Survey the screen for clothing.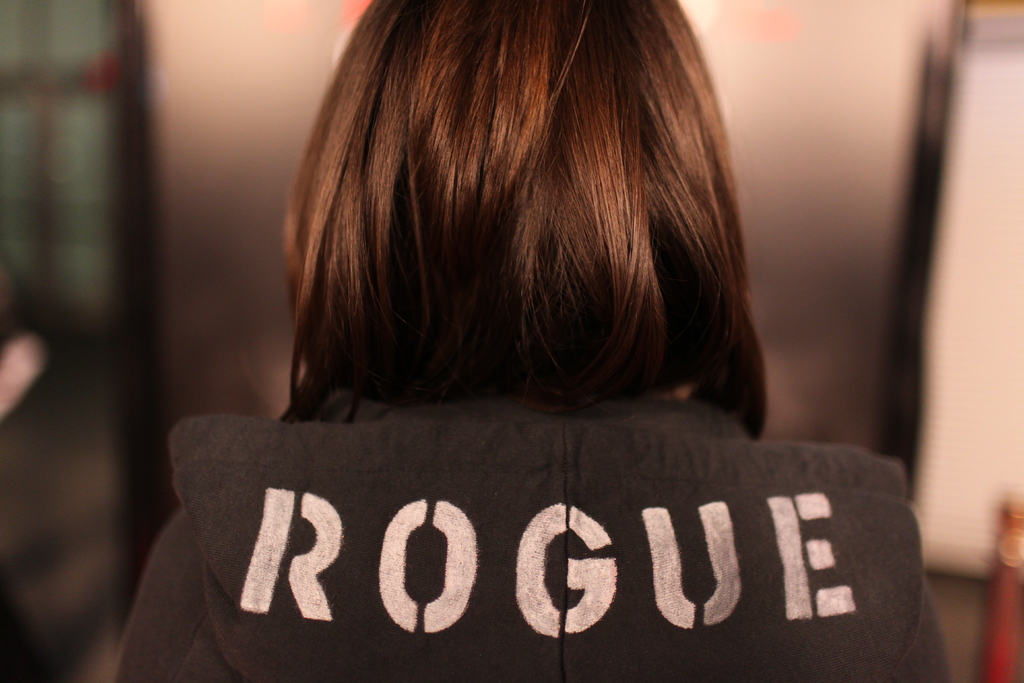
Survey found: (115,381,954,682).
